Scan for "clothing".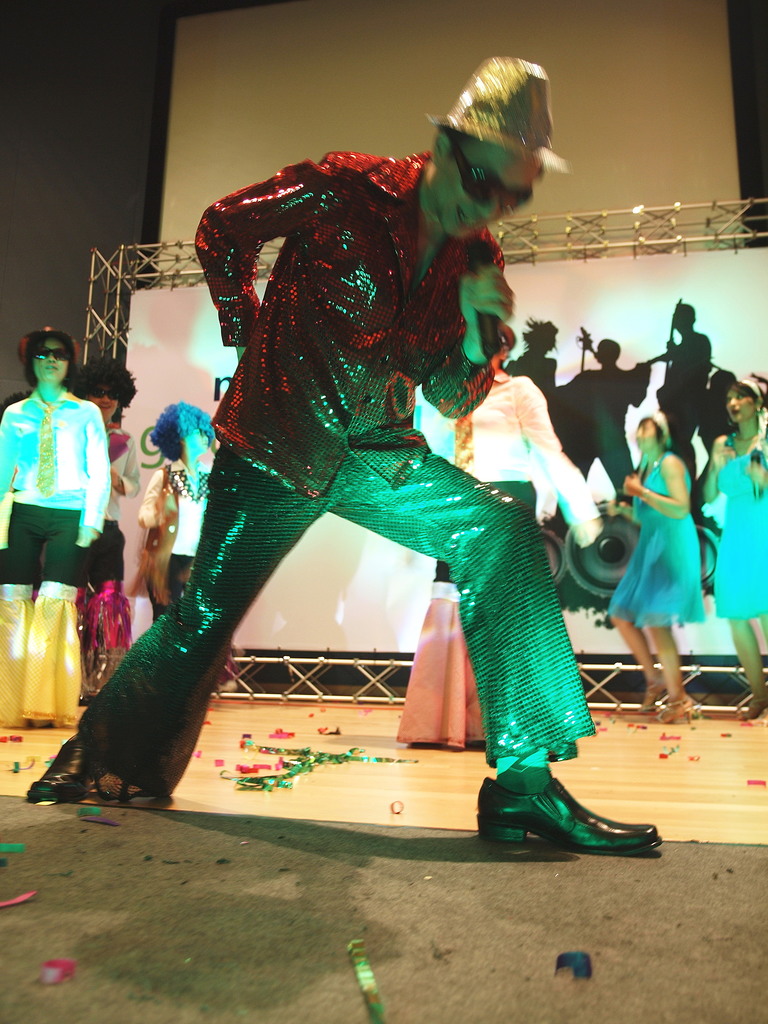
Scan result: {"left": 716, "top": 416, "right": 767, "bottom": 631}.
